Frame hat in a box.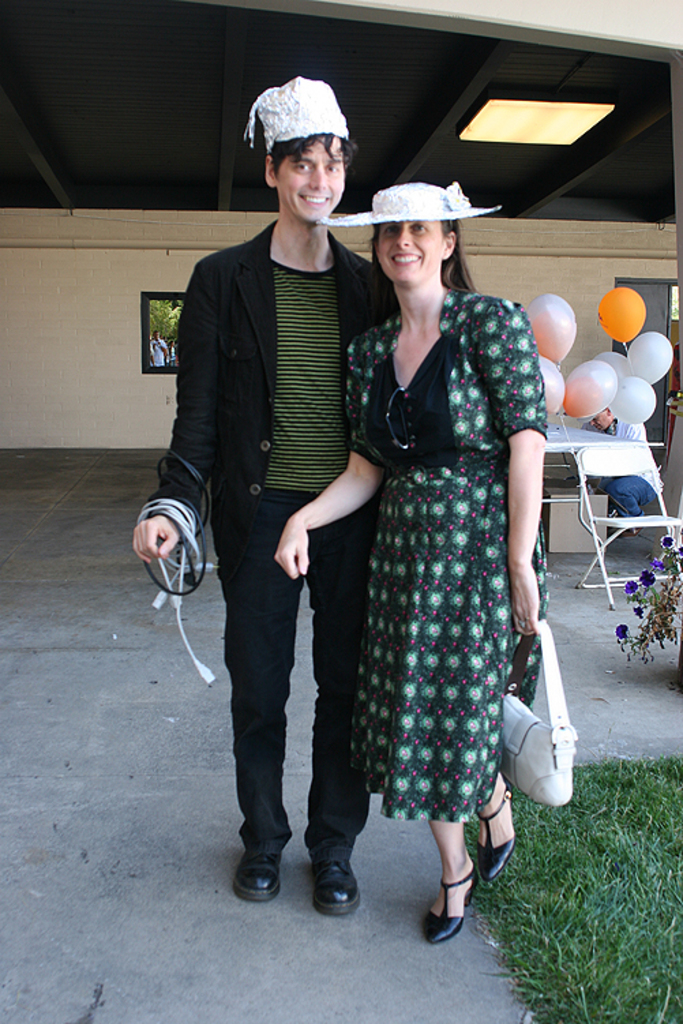
(318,179,503,230).
